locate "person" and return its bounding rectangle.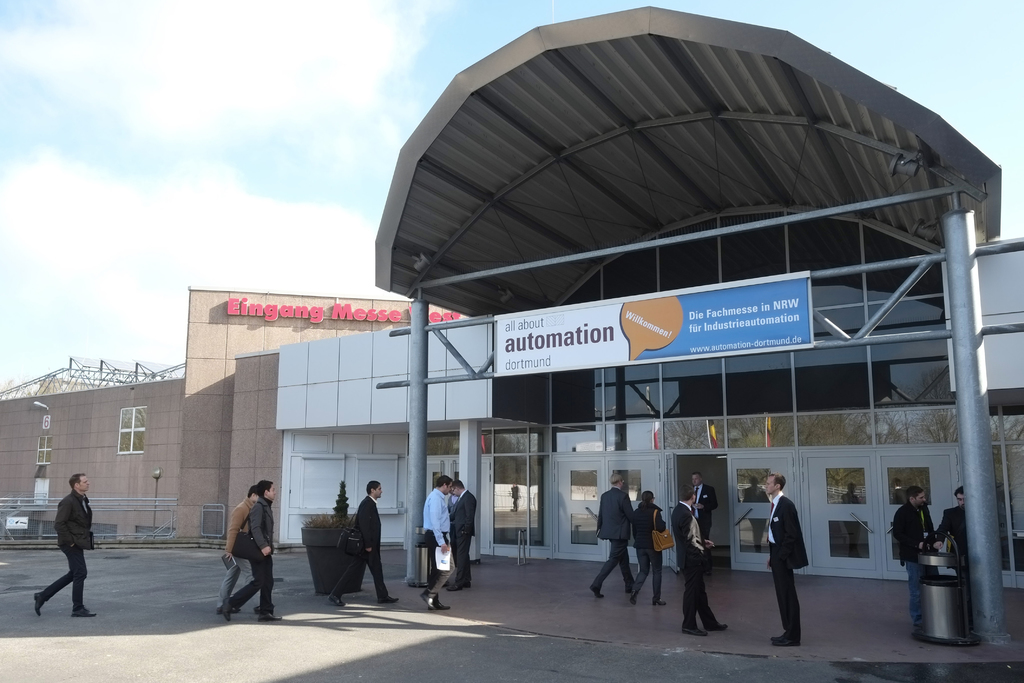
[left=420, top=477, right=459, bottom=613].
